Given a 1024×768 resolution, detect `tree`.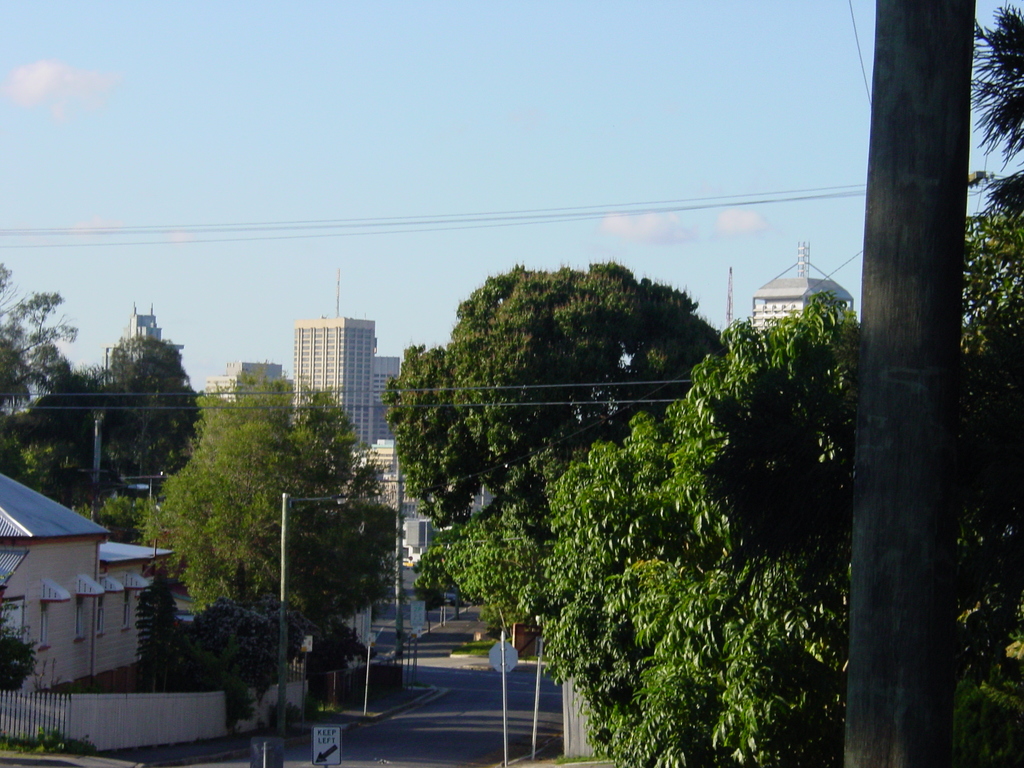
(123,376,378,646).
